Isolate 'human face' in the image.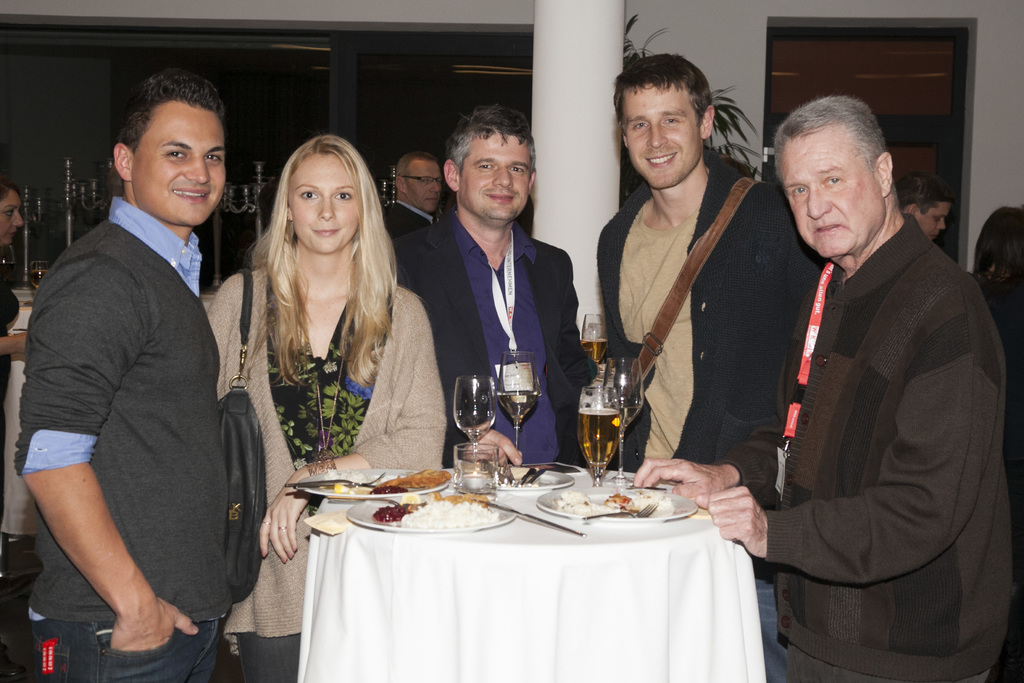
Isolated region: 284, 154, 358, 252.
